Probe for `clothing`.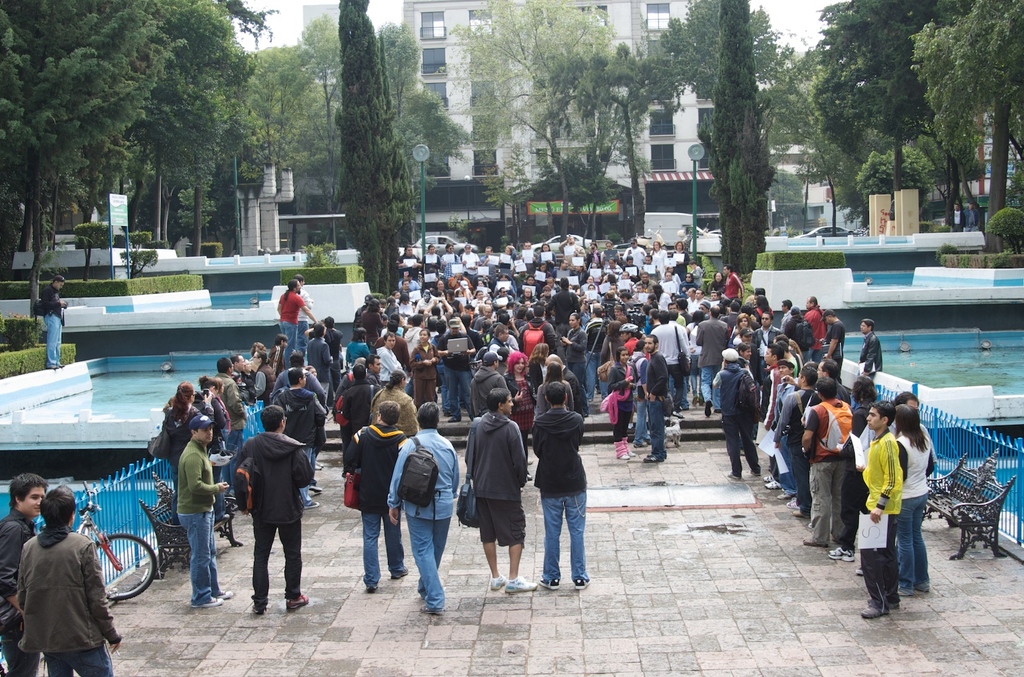
Probe result: (left=882, top=415, right=929, bottom=577).
